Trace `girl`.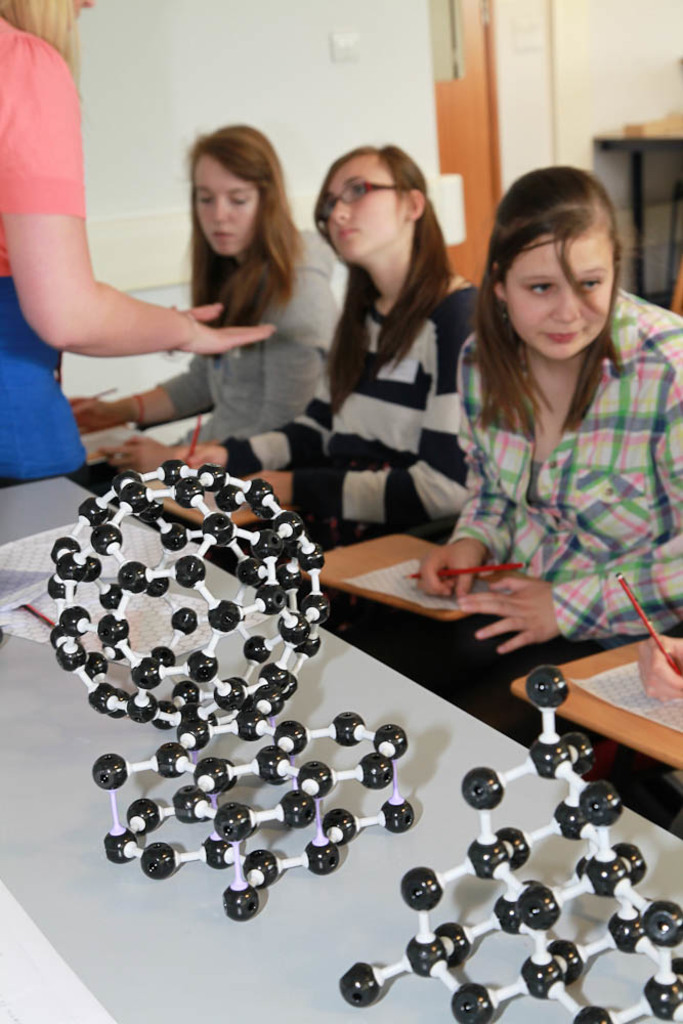
Traced to pyautogui.locateOnScreen(348, 167, 682, 745).
